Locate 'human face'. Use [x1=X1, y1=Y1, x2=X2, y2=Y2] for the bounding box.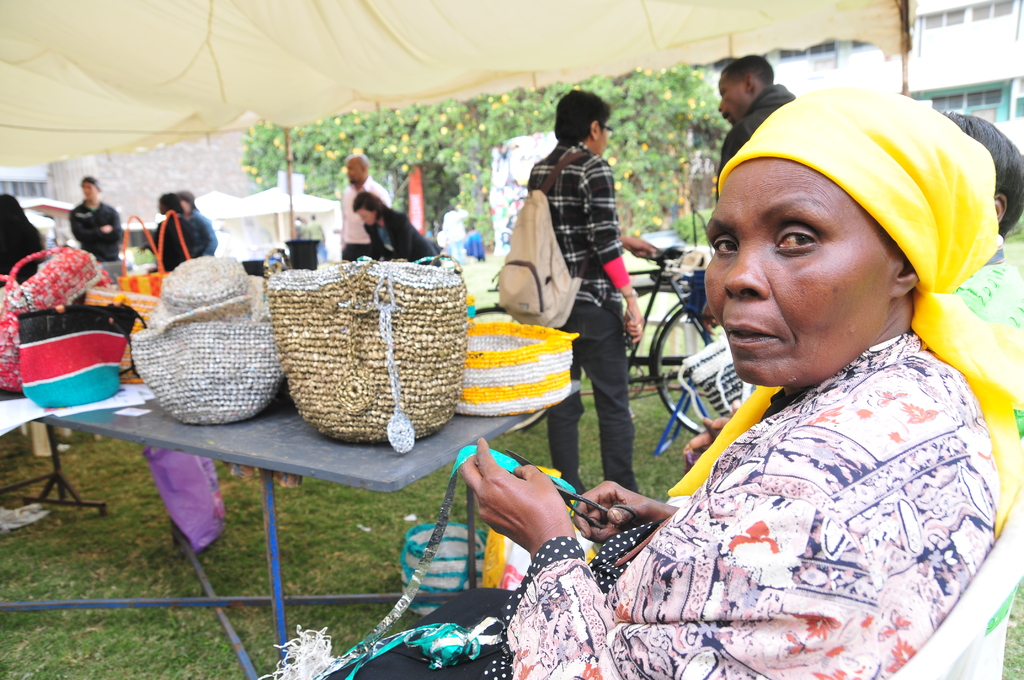
[x1=81, y1=181, x2=96, y2=200].
